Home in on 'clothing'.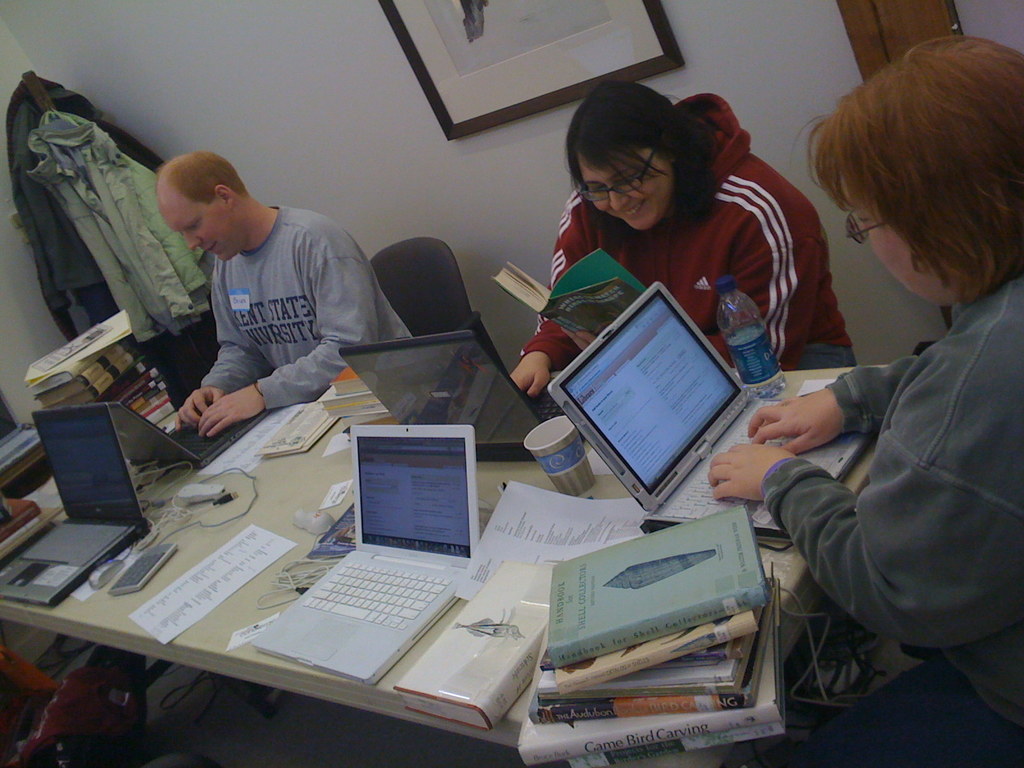
Homed in at [x1=199, y1=195, x2=420, y2=401].
